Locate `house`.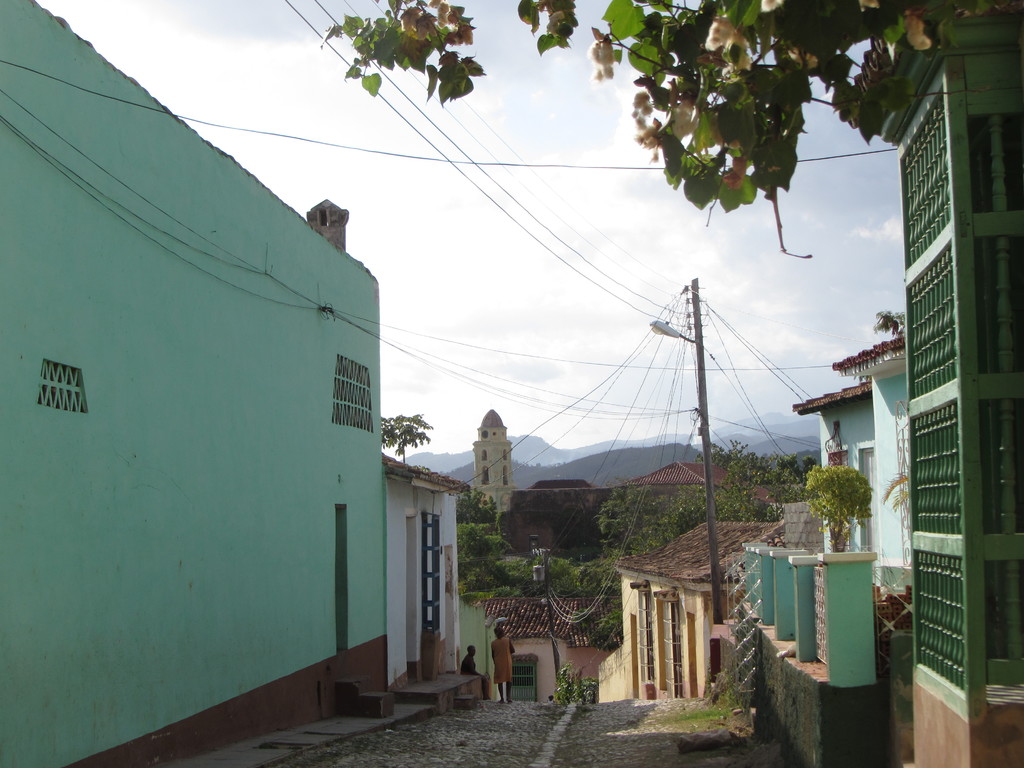
Bounding box: select_region(477, 405, 499, 525).
